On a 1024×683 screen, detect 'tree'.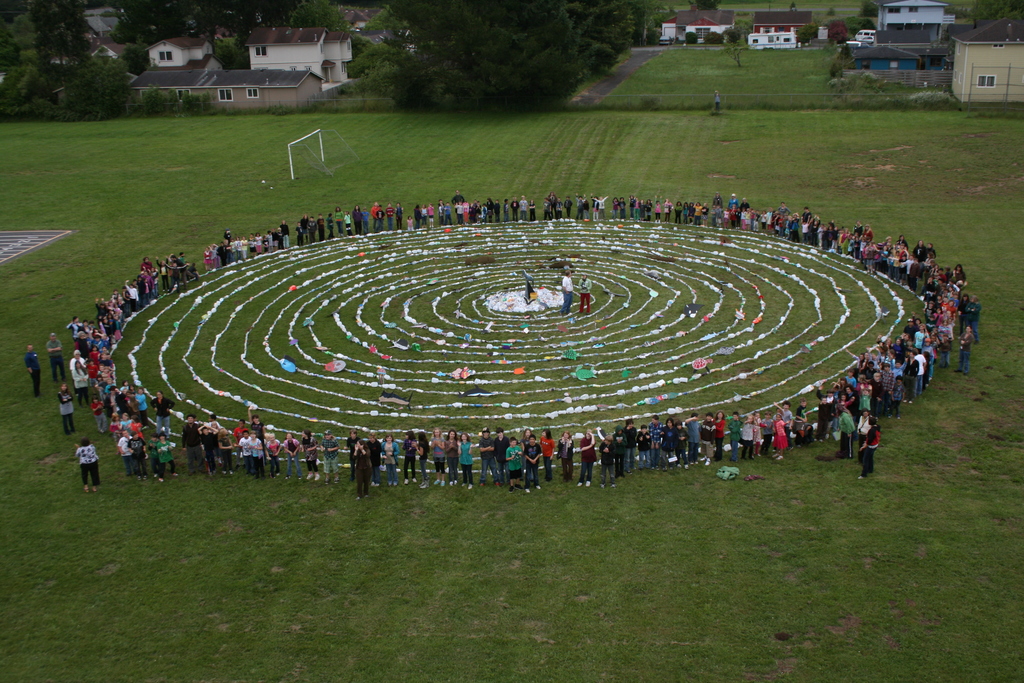
bbox=[0, 13, 61, 115].
